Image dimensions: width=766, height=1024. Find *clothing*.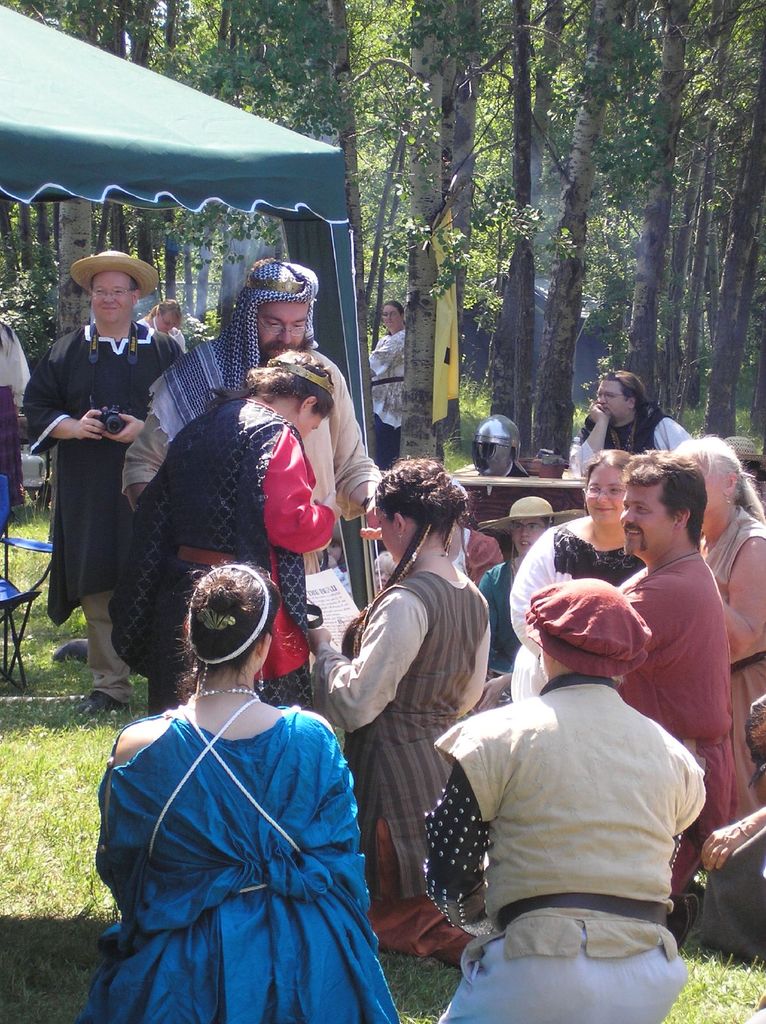
pyautogui.locateOnScreen(79, 676, 427, 1023).
